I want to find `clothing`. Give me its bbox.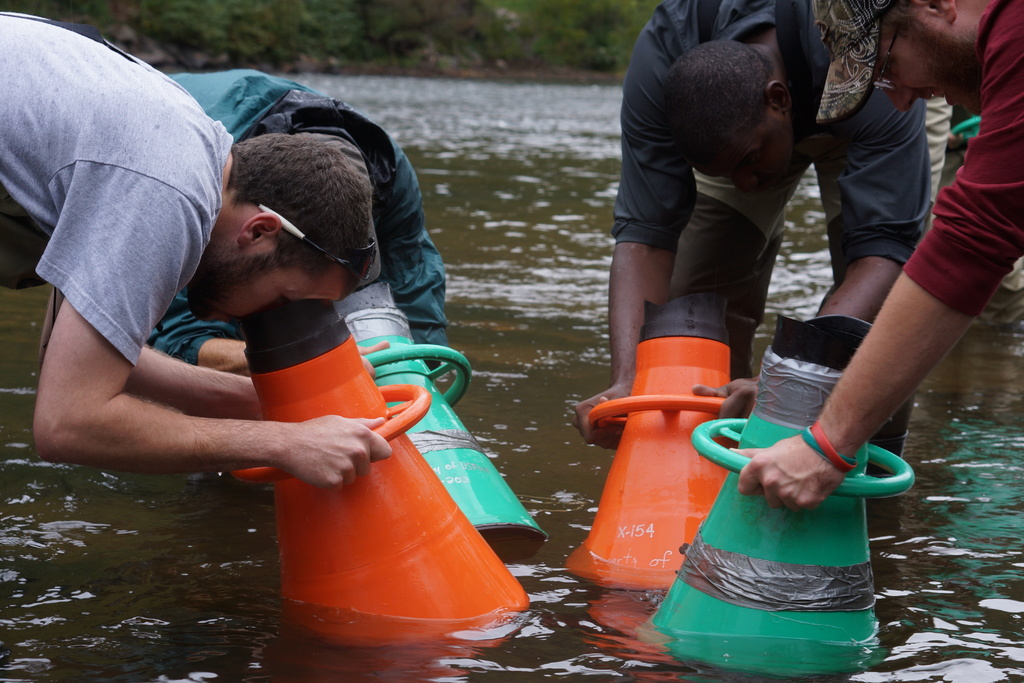
{"left": 608, "top": 0, "right": 952, "bottom": 379}.
